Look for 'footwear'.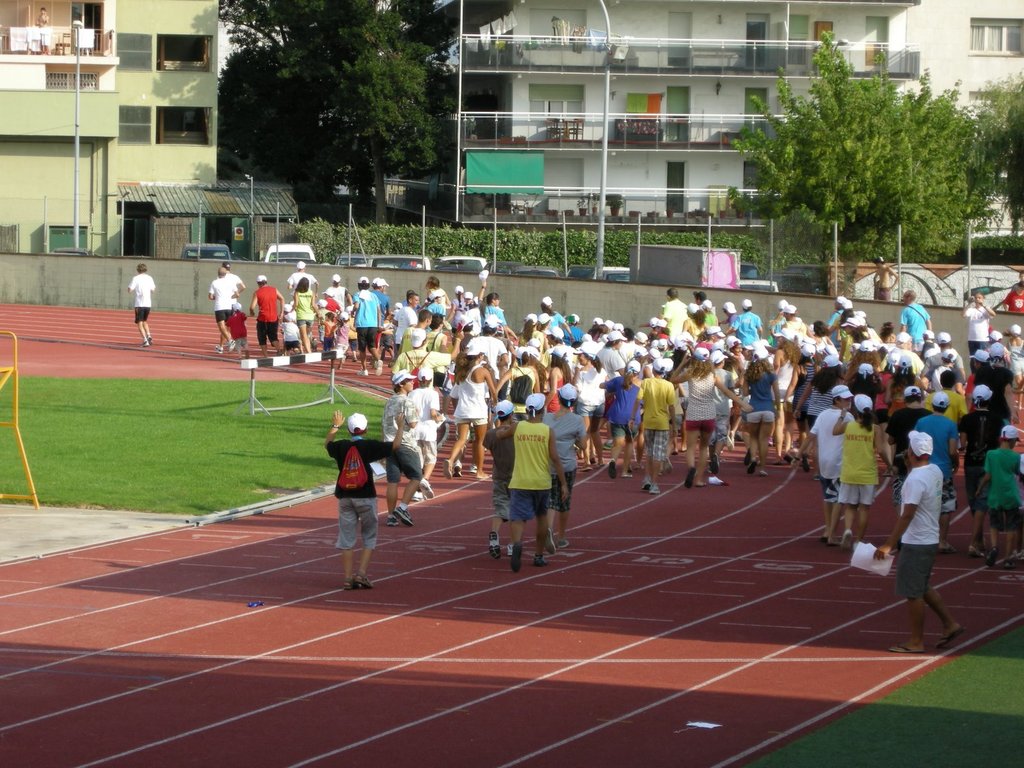
Found: box=[356, 368, 366, 376].
